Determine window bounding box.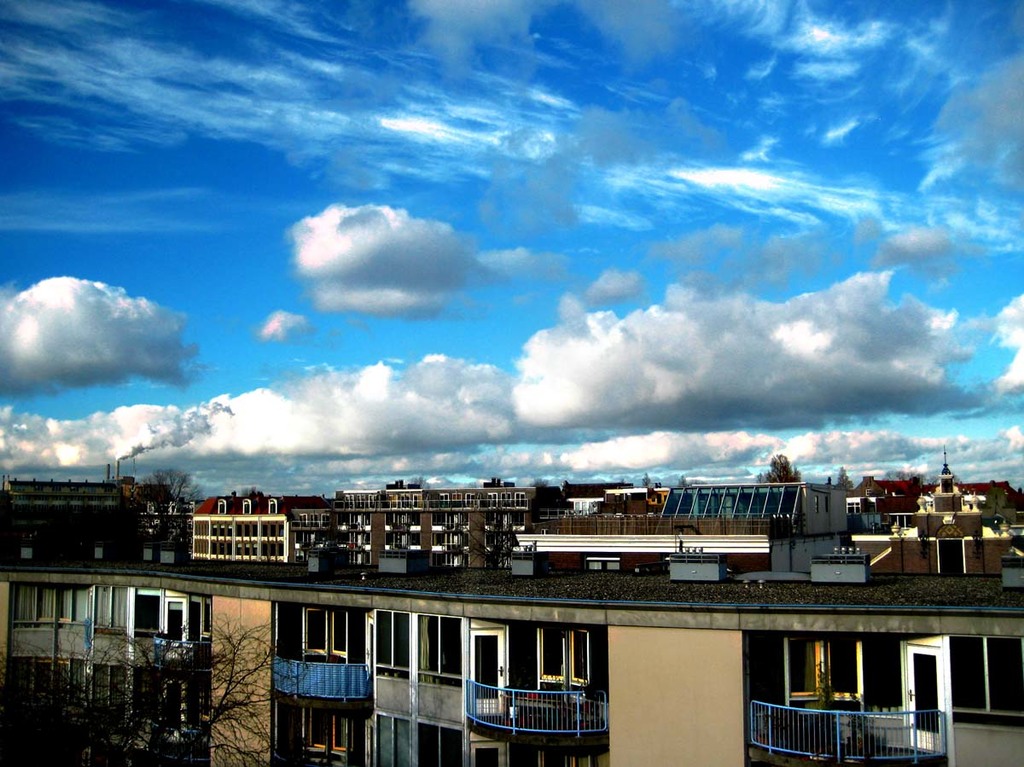
Determined: region(405, 615, 465, 723).
